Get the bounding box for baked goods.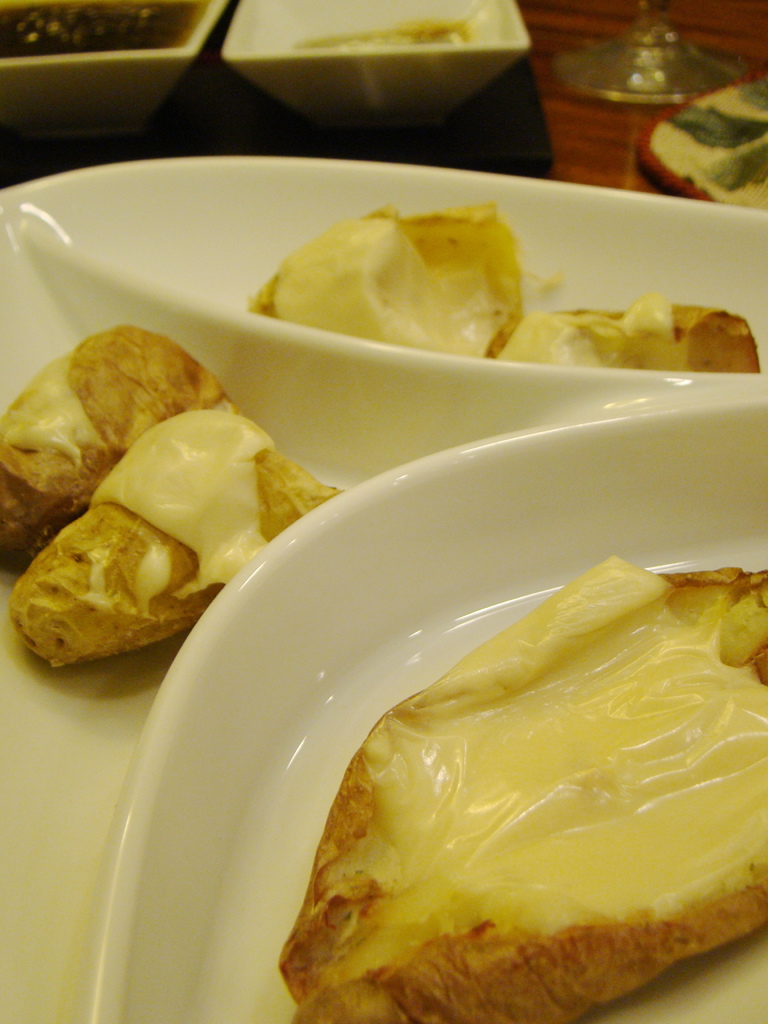
BBox(494, 297, 762, 376).
